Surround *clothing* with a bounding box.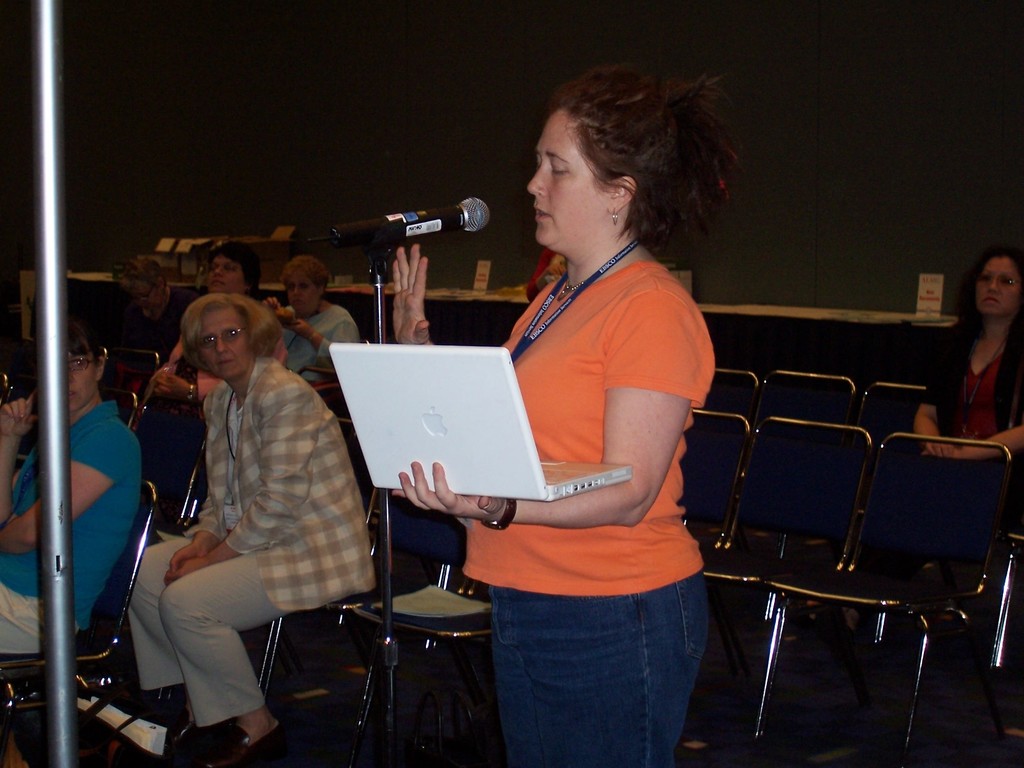
108/289/195/356.
